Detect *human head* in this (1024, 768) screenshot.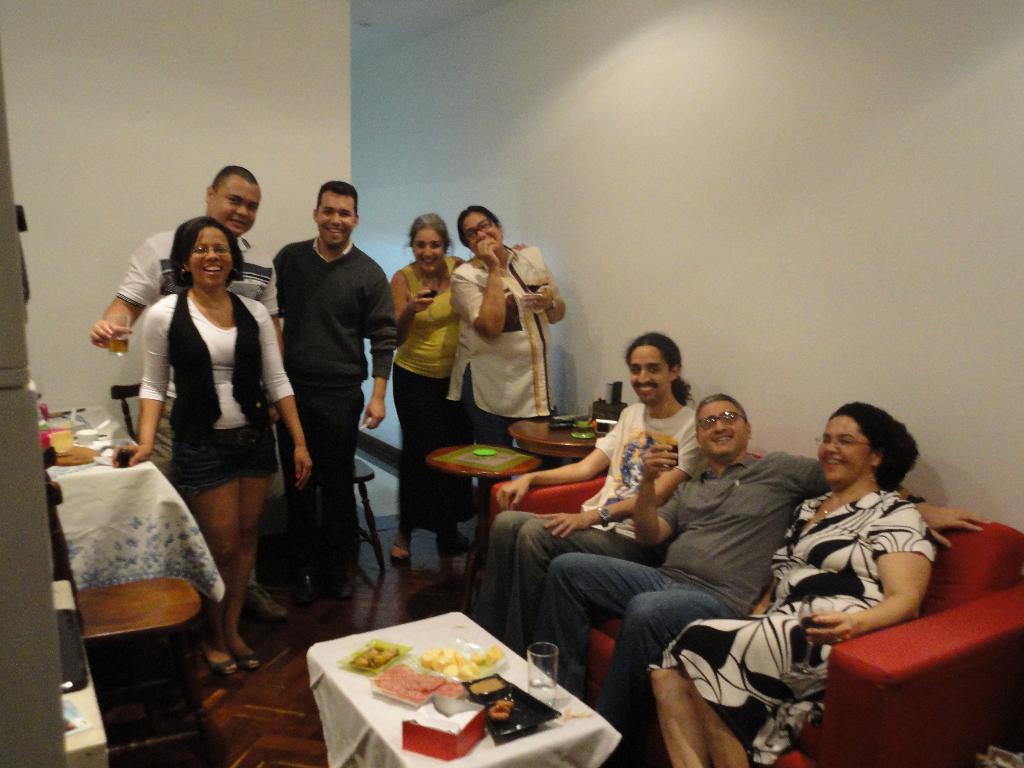
Detection: x1=310, y1=183, x2=361, y2=248.
